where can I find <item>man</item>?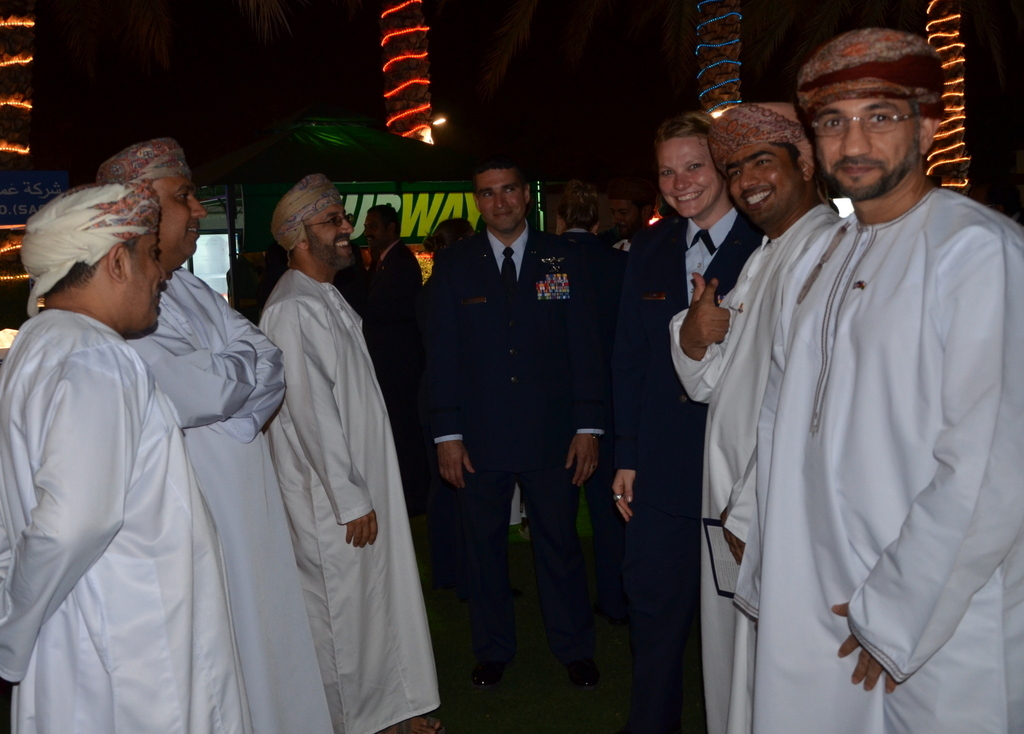
You can find it at <box>98,139,339,733</box>.
